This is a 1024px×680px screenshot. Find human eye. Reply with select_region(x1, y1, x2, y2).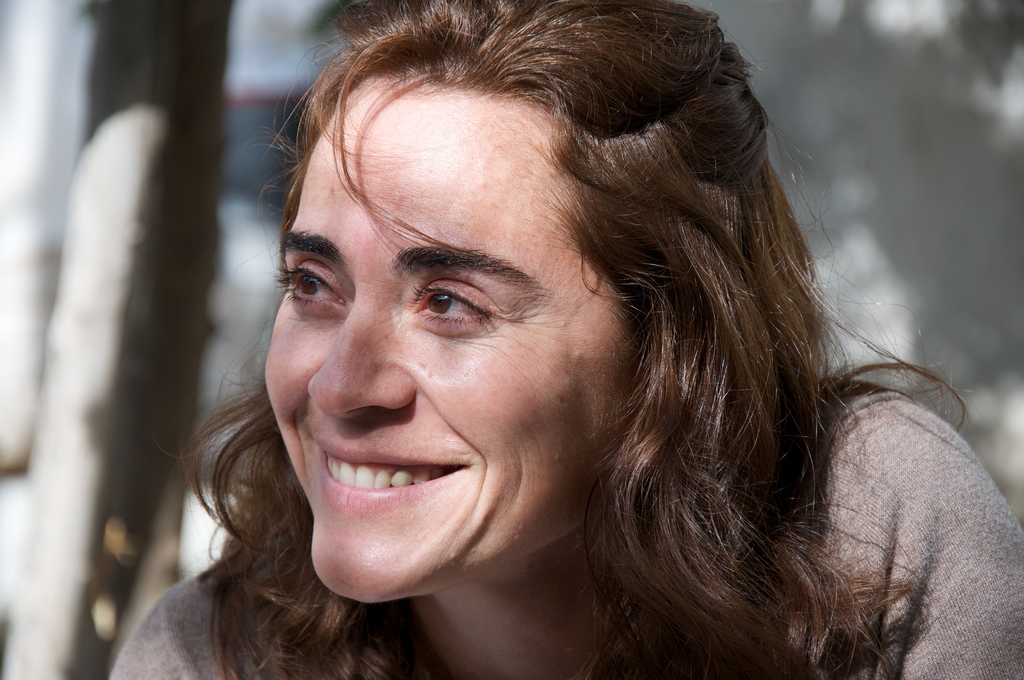
select_region(410, 273, 495, 328).
